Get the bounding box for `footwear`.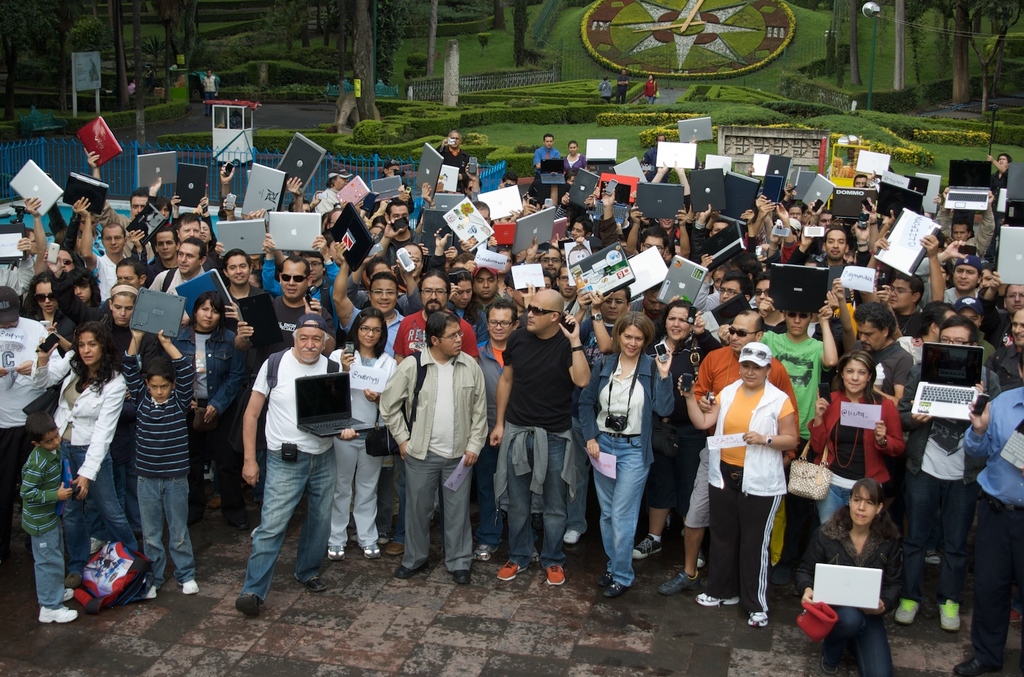
(696,549,704,567).
